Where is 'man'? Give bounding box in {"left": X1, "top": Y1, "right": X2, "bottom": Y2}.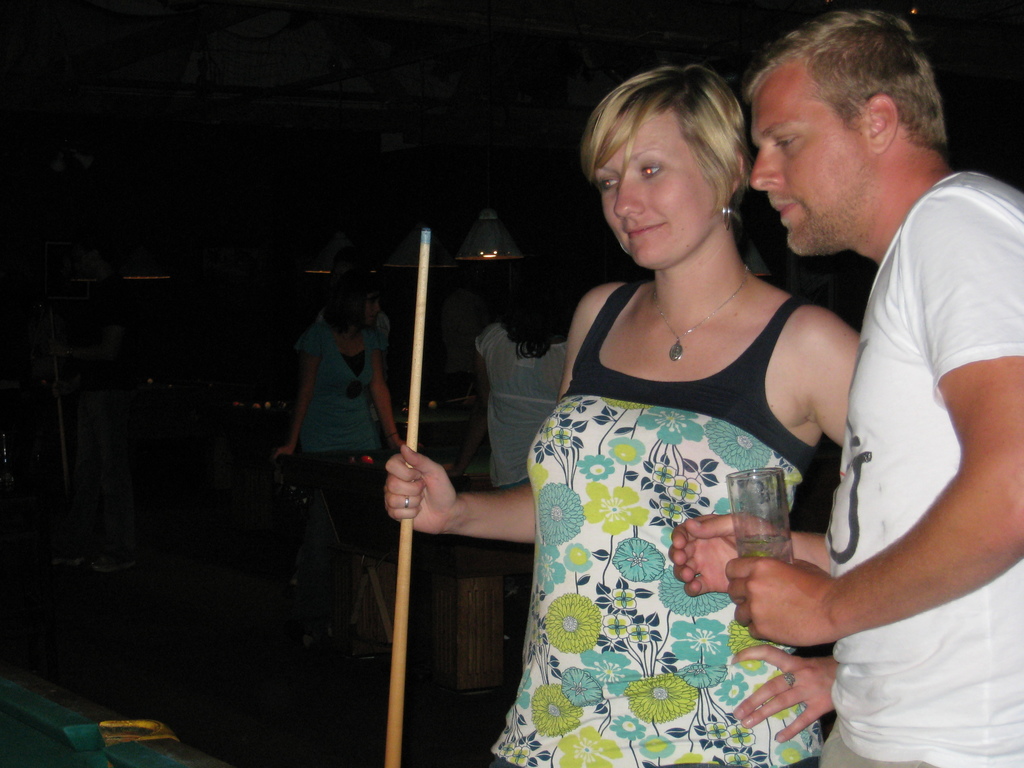
{"left": 665, "top": 8, "right": 1023, "bottom": 767}.
